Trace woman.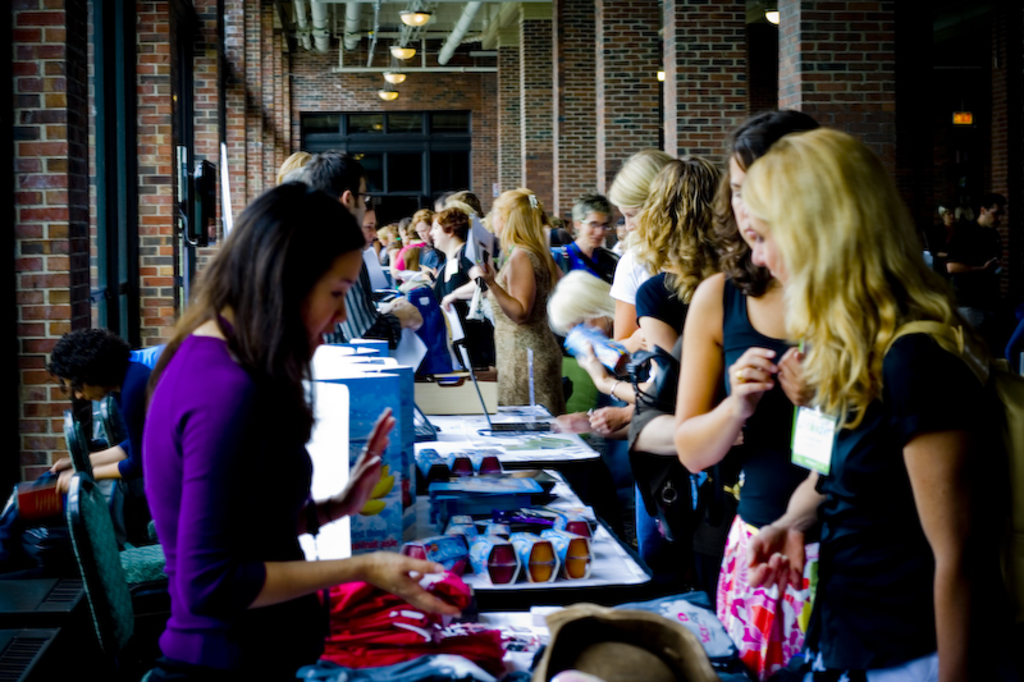
Traced to [736, 123, 1023, 681].
